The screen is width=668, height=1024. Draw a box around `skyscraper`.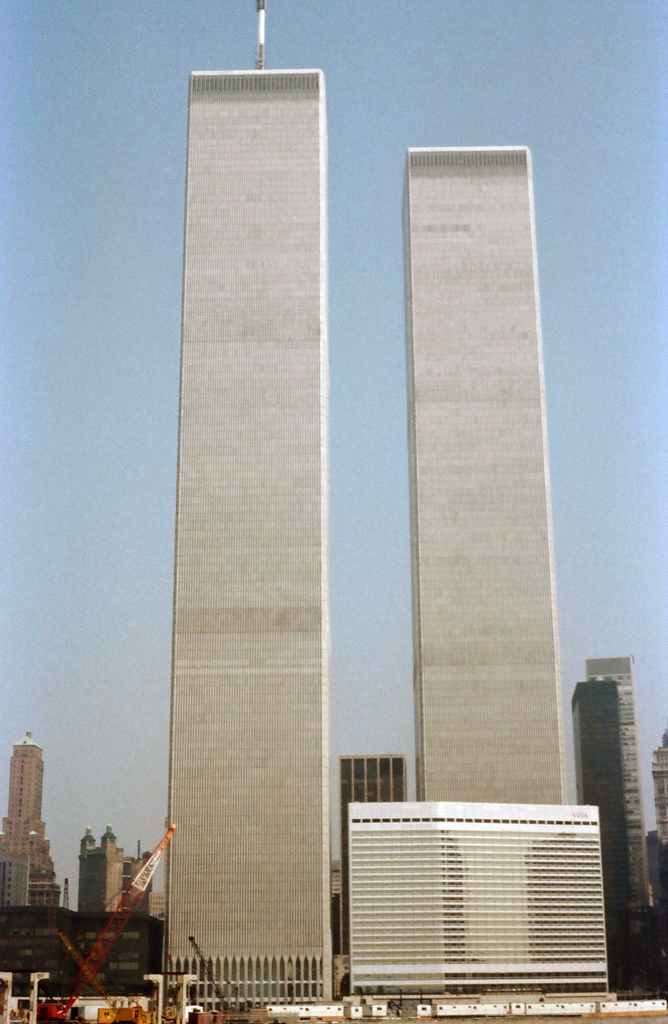
{"left": 589, "top": 650, "right": 652, "bottom": 931}.
